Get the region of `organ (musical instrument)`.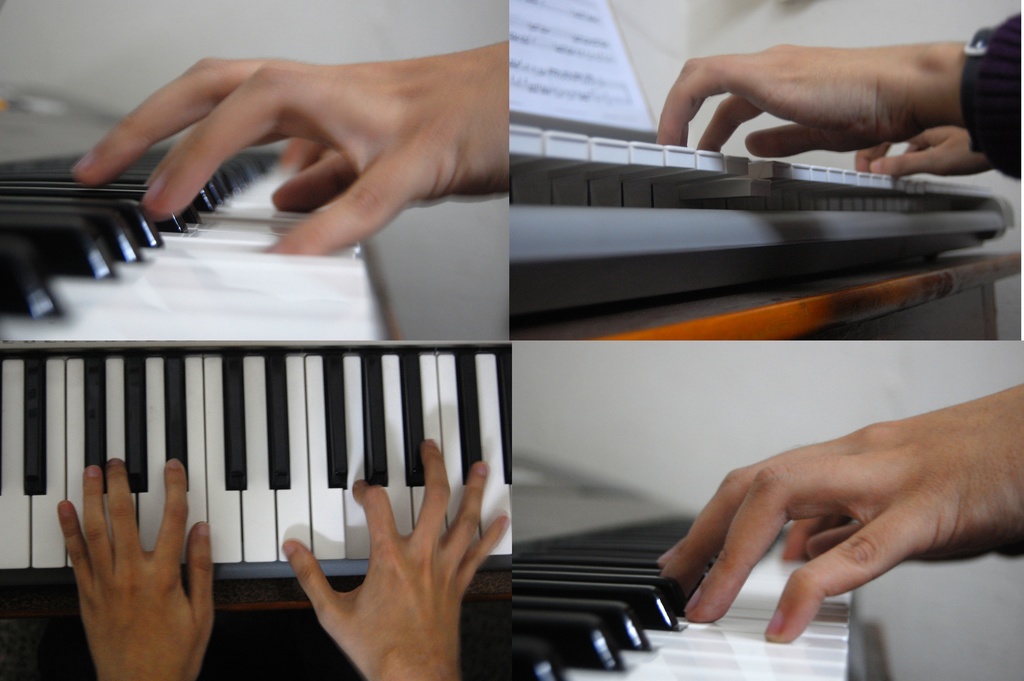
{"left": 515, "top": 504, "right": 875, "bottom": 680}.
